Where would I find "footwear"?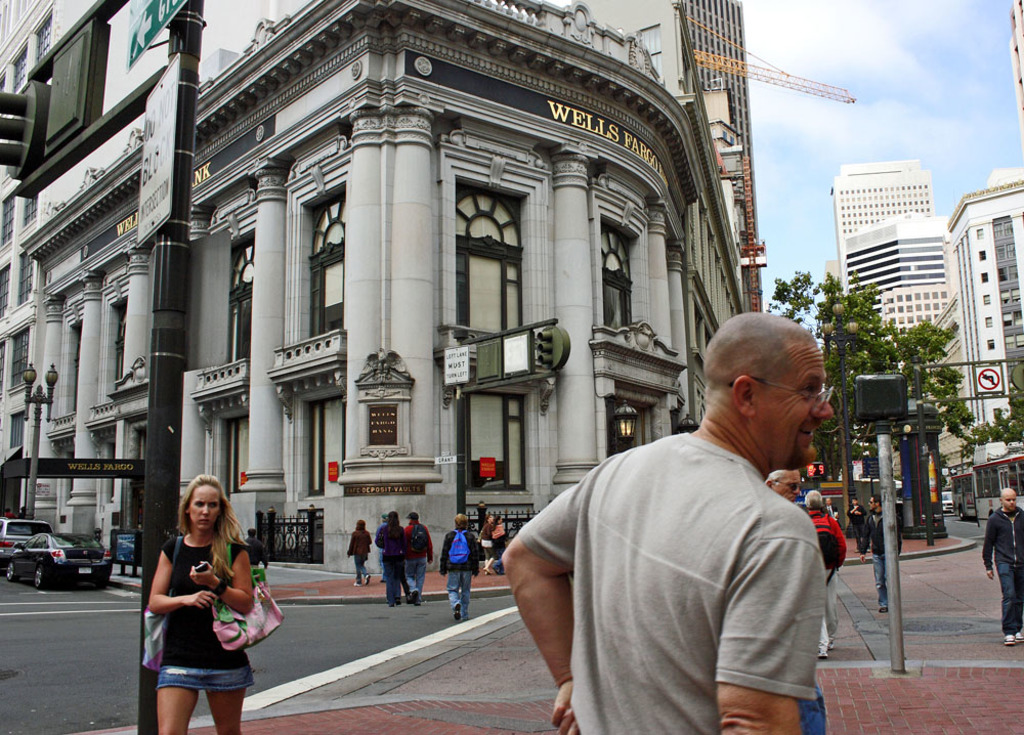
At bbox=(1015, 631, 1023, 643).
